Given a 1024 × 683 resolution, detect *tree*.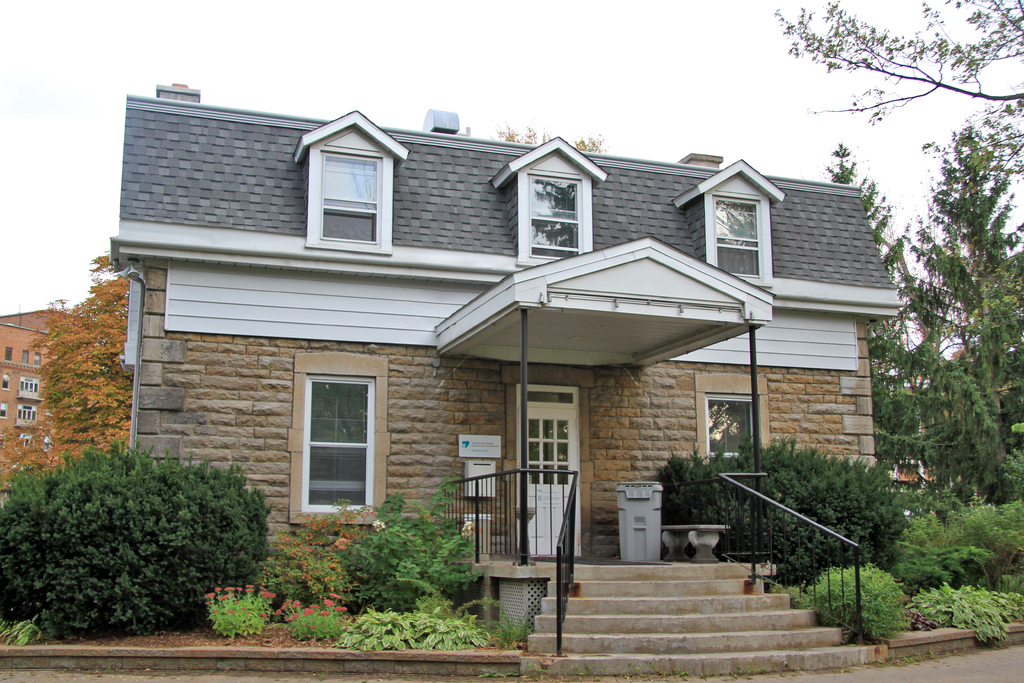
<region>775, 0, 1023, 525</region>.
